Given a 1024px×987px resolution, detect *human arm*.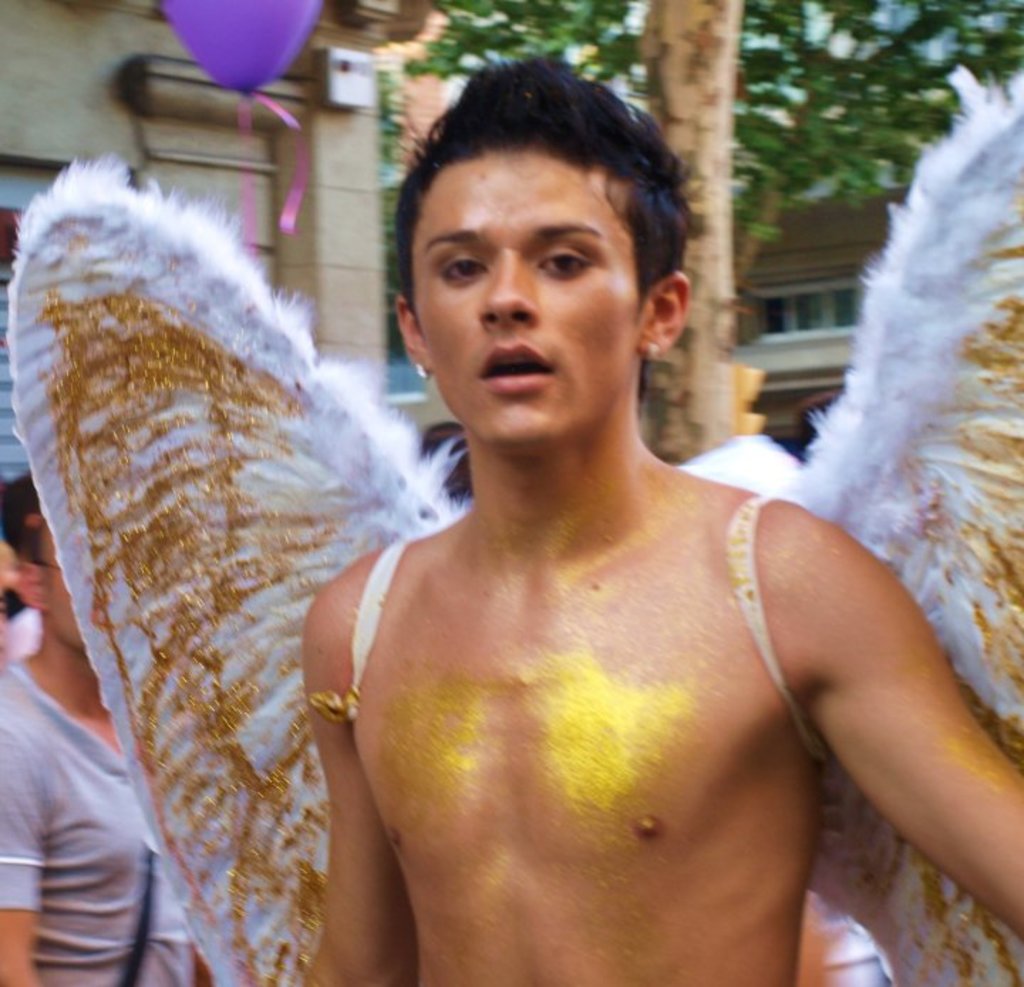
(311, 550, 415, 986).
